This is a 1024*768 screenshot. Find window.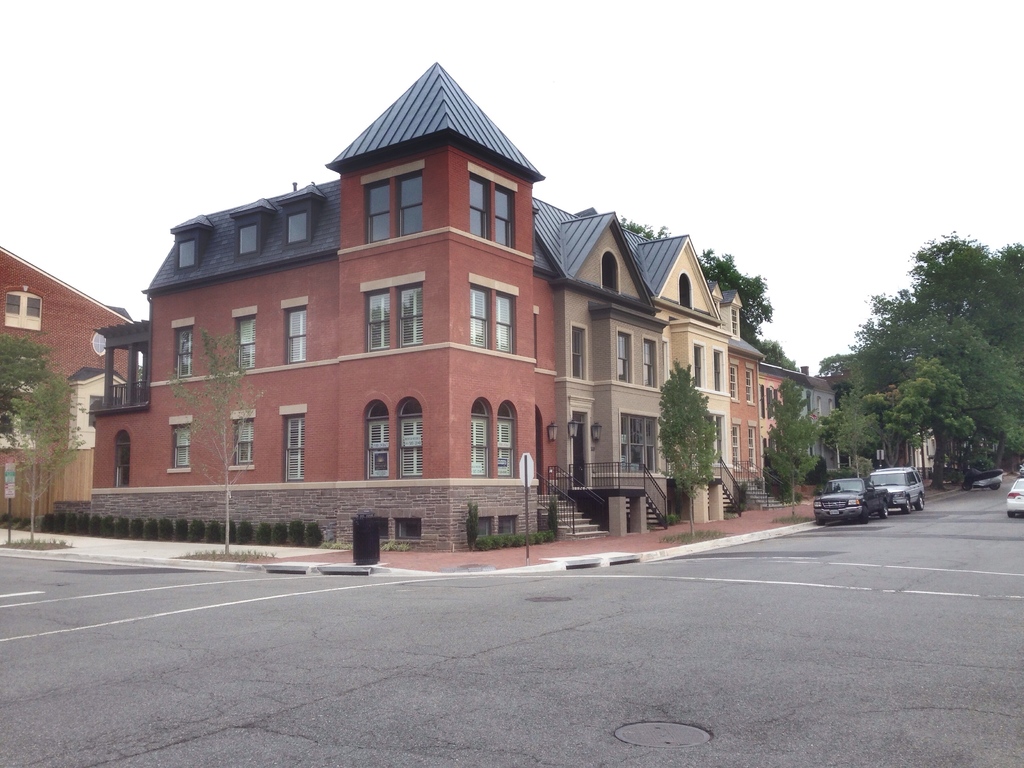
Bounding box: 728:360:739:398.
